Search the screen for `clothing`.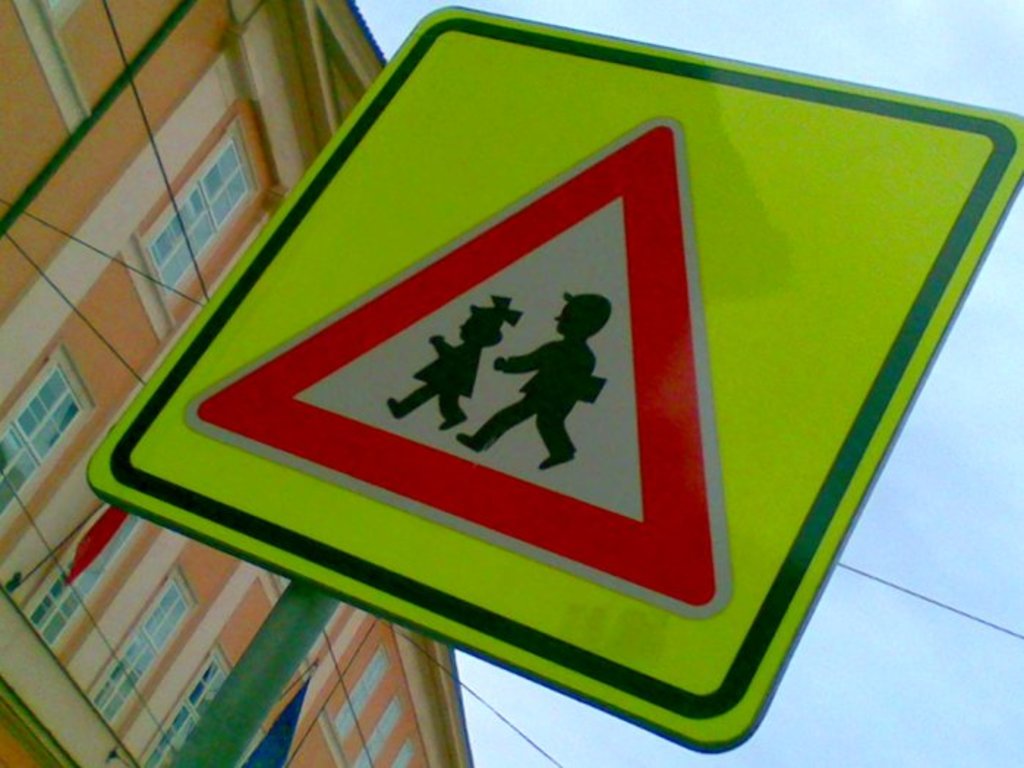
Found at bbox(413, 340, 469, 394).
